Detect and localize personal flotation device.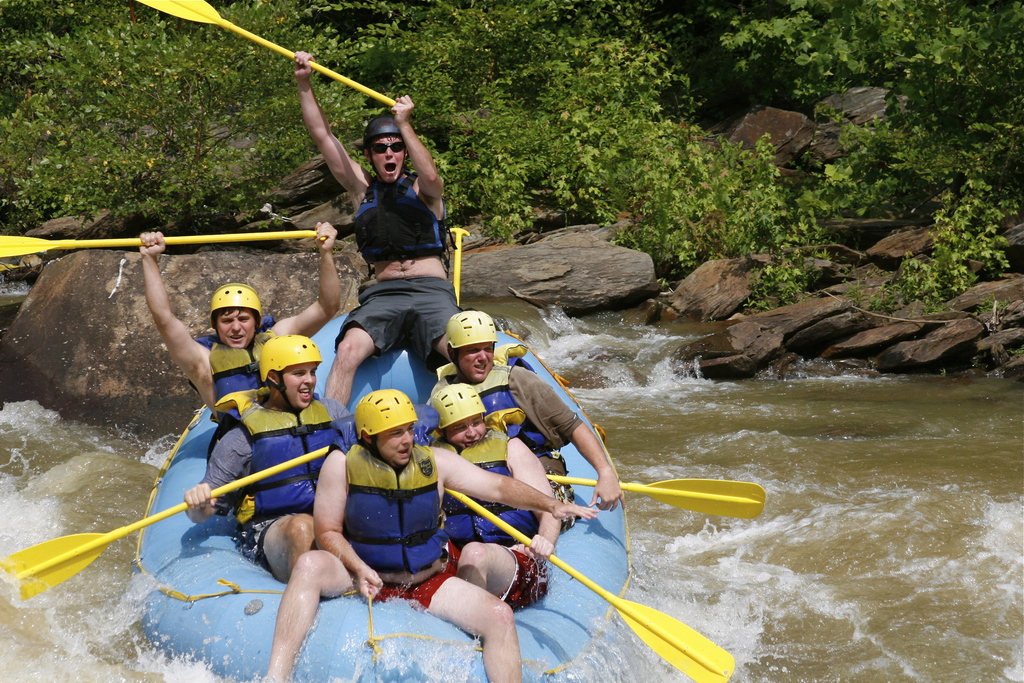
Localized at bbox(329, 441, 446, 575).
